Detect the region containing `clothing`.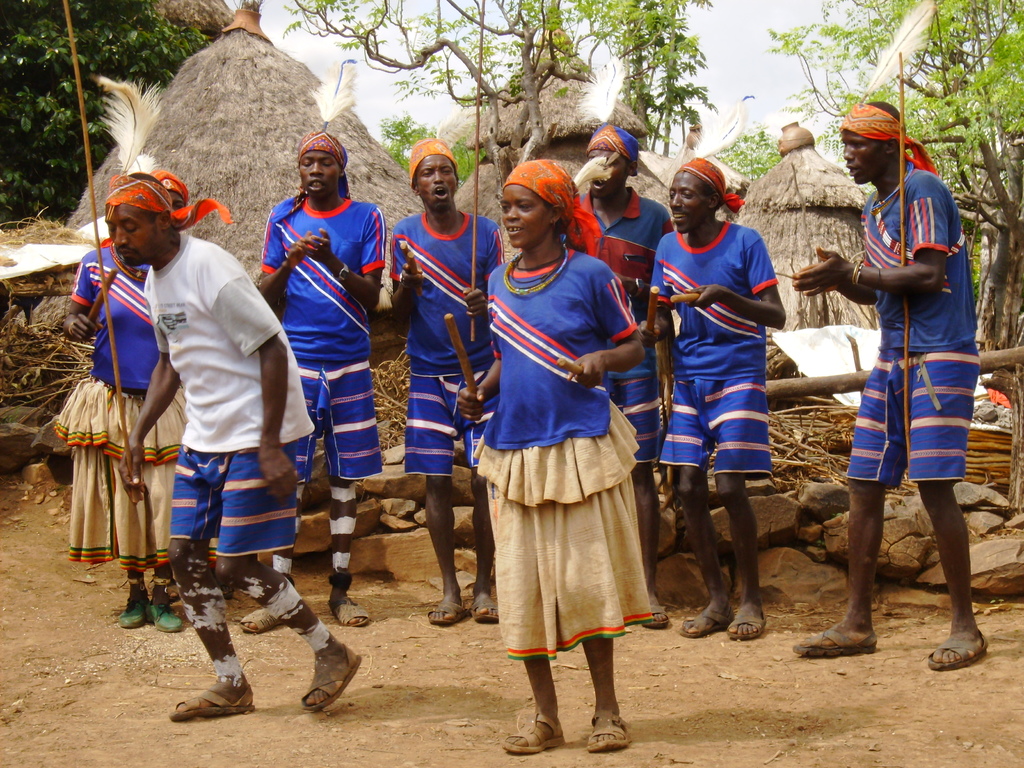
bbox(98, 175, 236, 223).
